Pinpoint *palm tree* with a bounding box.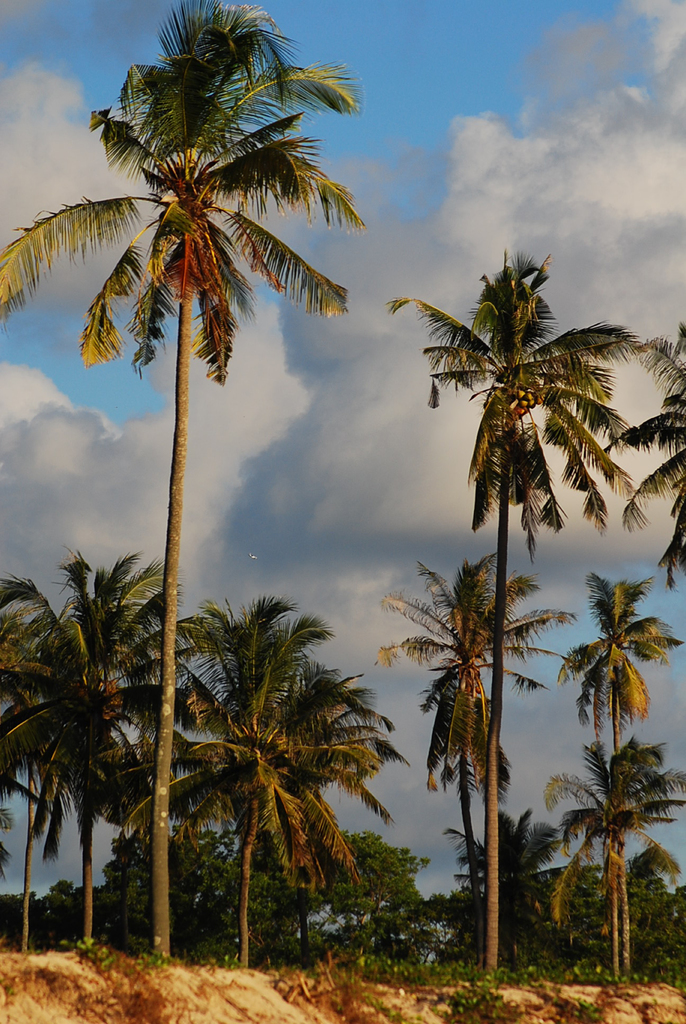
(543, 729, 685, 989).
